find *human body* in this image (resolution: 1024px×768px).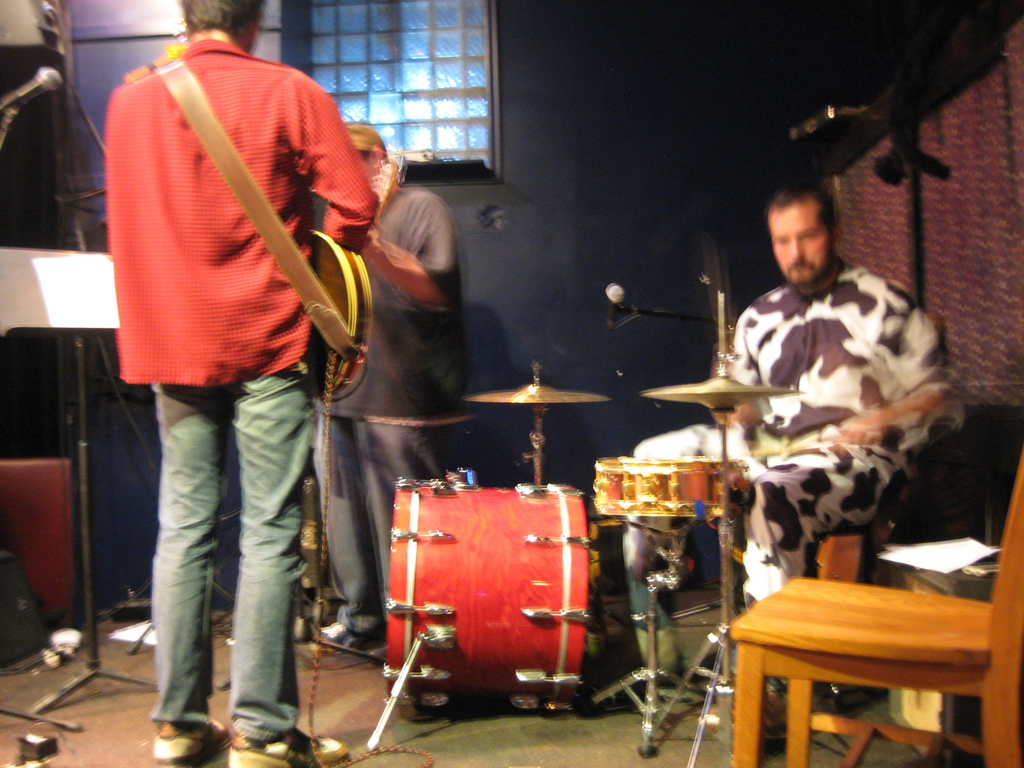
<bbox>89, 42, 415, 728</bbox>.
